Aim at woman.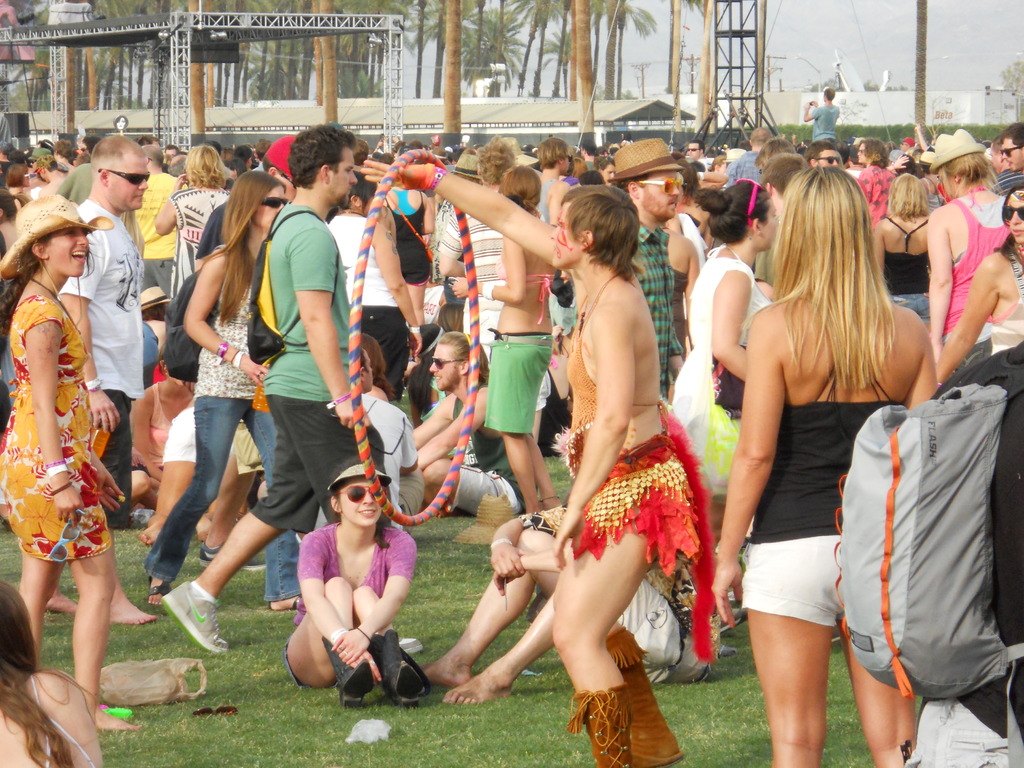
Aimed at select_region(559, 156, 595, 204).
